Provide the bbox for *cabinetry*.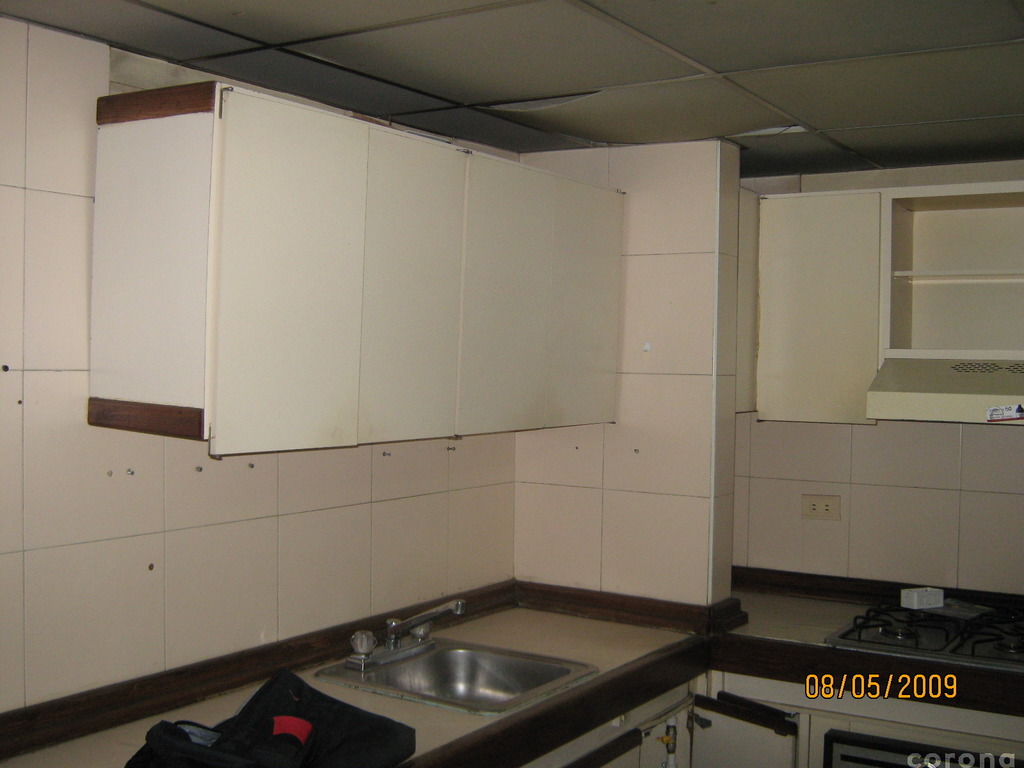
box=[99, 80, 625, 460].
